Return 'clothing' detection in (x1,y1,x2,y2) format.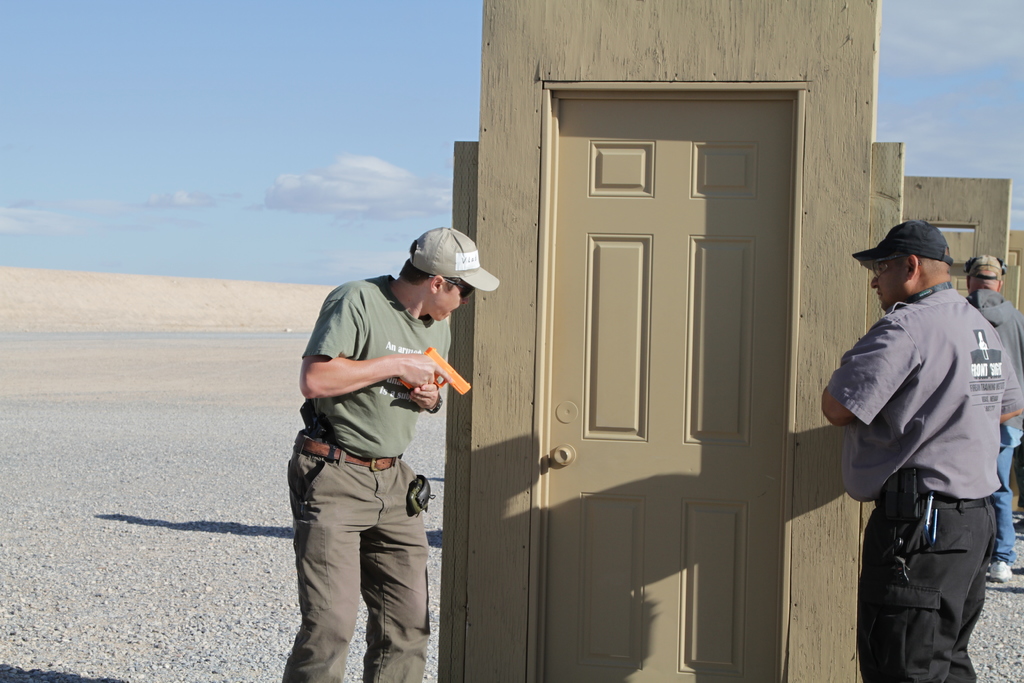
(981,293,1023,588).
